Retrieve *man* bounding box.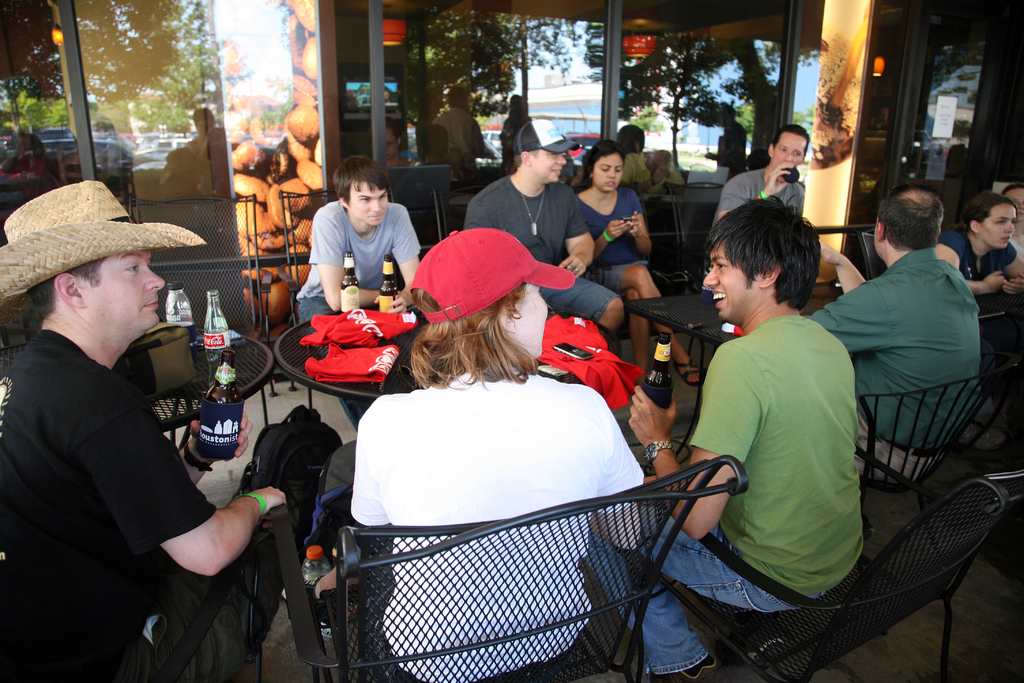
Bounding box: crop(716, 128, 817, 234).
